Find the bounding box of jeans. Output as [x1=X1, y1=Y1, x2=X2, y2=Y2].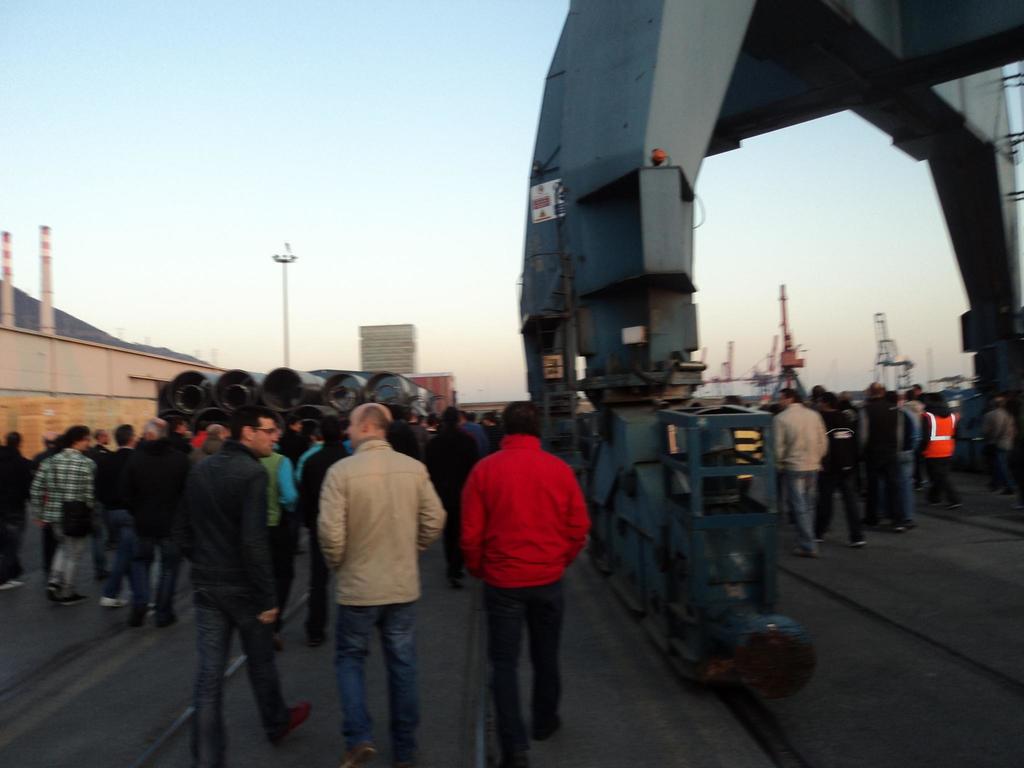
[x1=886, y1=454, x2=922, y2=517].
